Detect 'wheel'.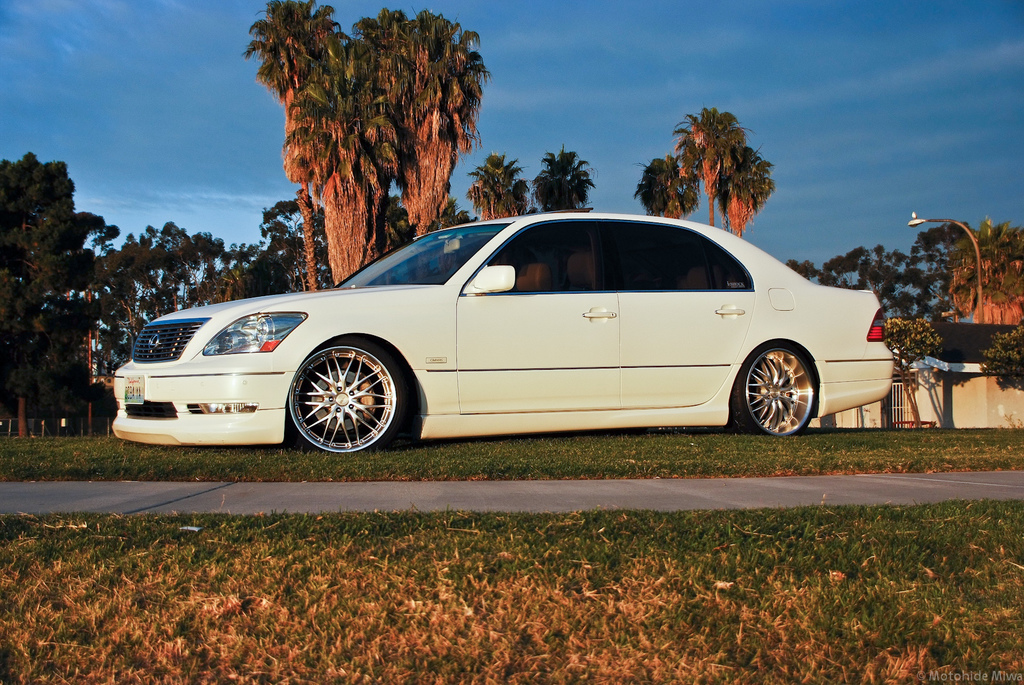
Detected at 282 333 413 454.
